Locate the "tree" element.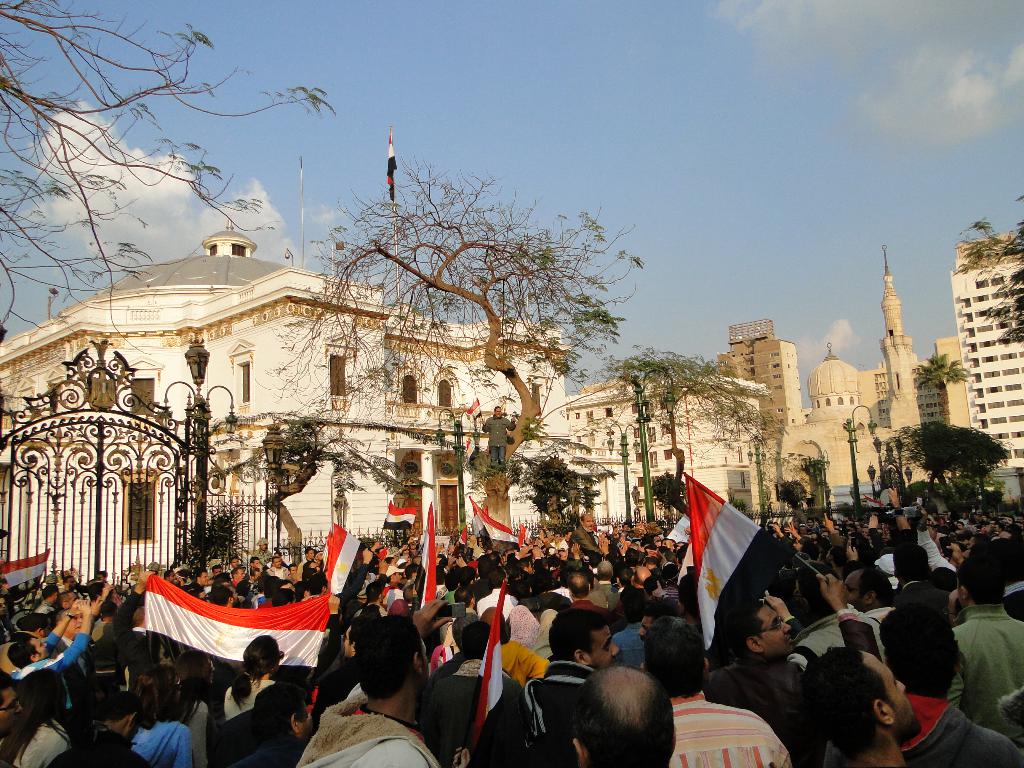
Element bbox: 763, 442, 826, 506.
